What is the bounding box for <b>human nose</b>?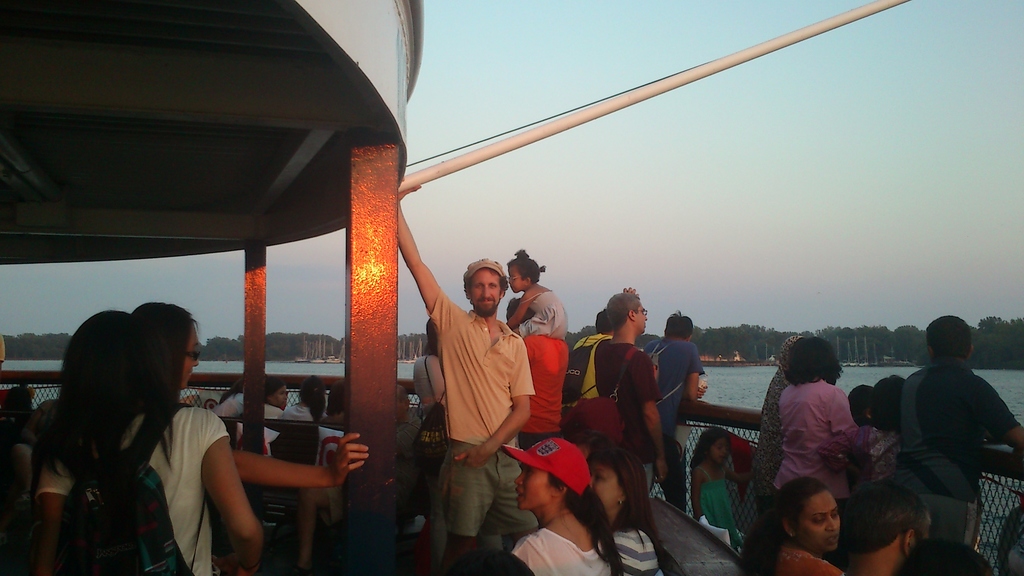
<bbox>721, 445, 727, 455</bbox>.
